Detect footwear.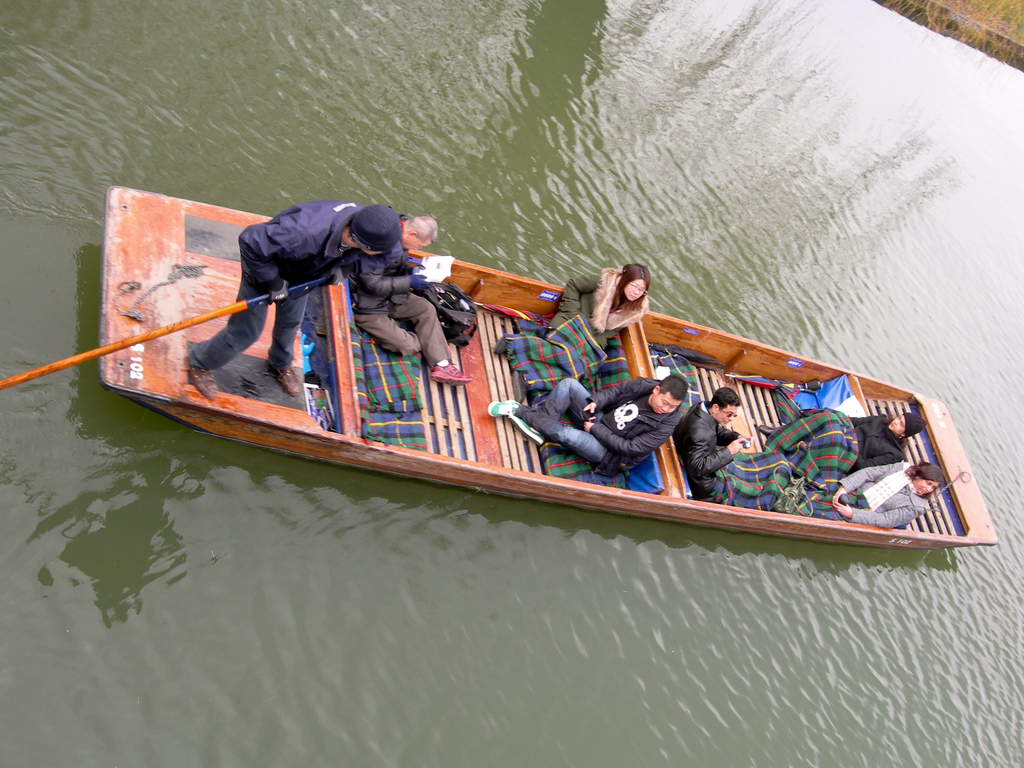
Detected at left=273, top=366, right=302, bottom=399.
